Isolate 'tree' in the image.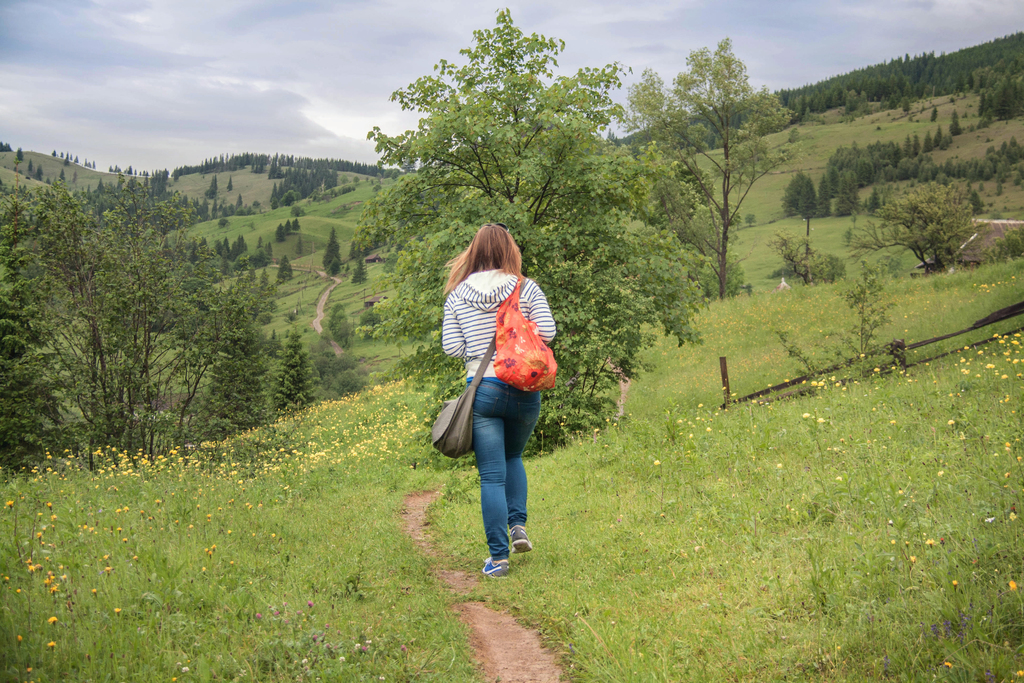
Isolated region: rect(355, 306, 391, 338).
